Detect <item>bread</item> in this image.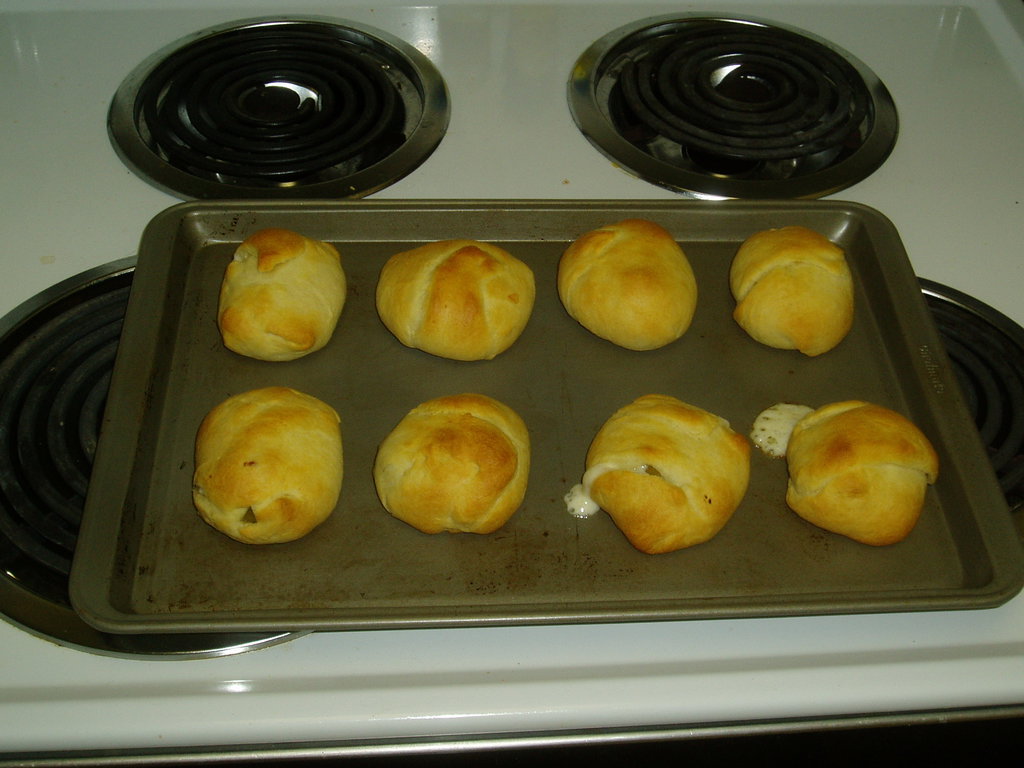
Detection: l=556, t=218, r=698, b=352.
